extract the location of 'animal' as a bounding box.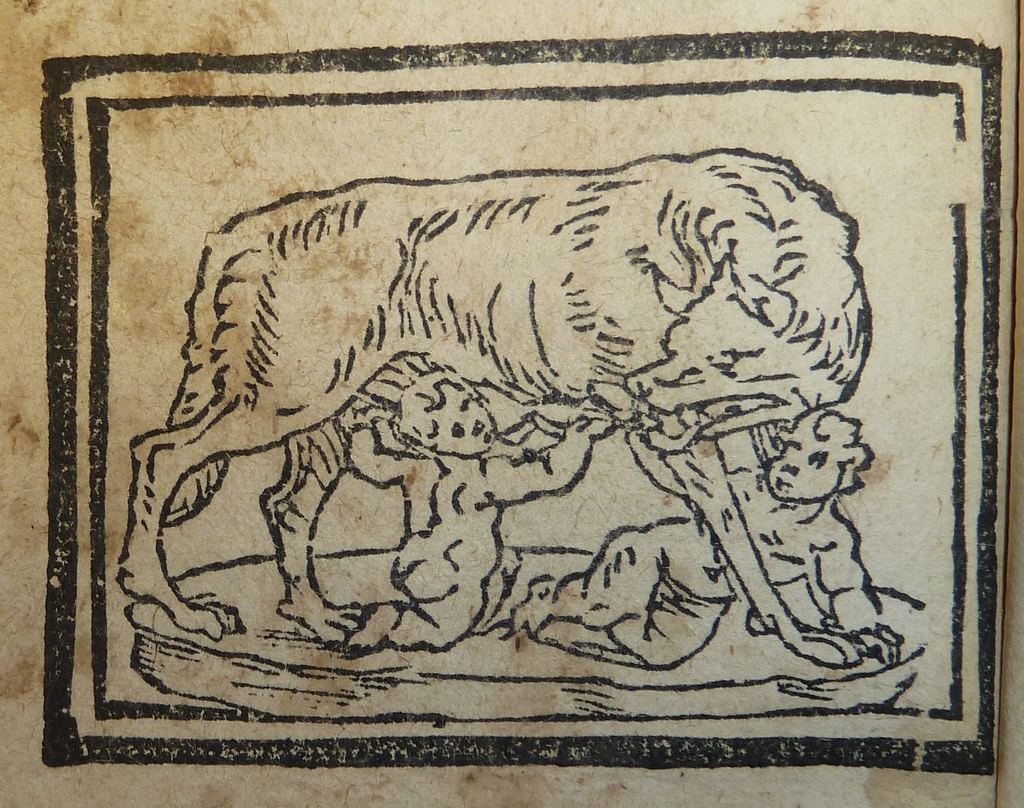
box=[115, 141, 906, 675].
